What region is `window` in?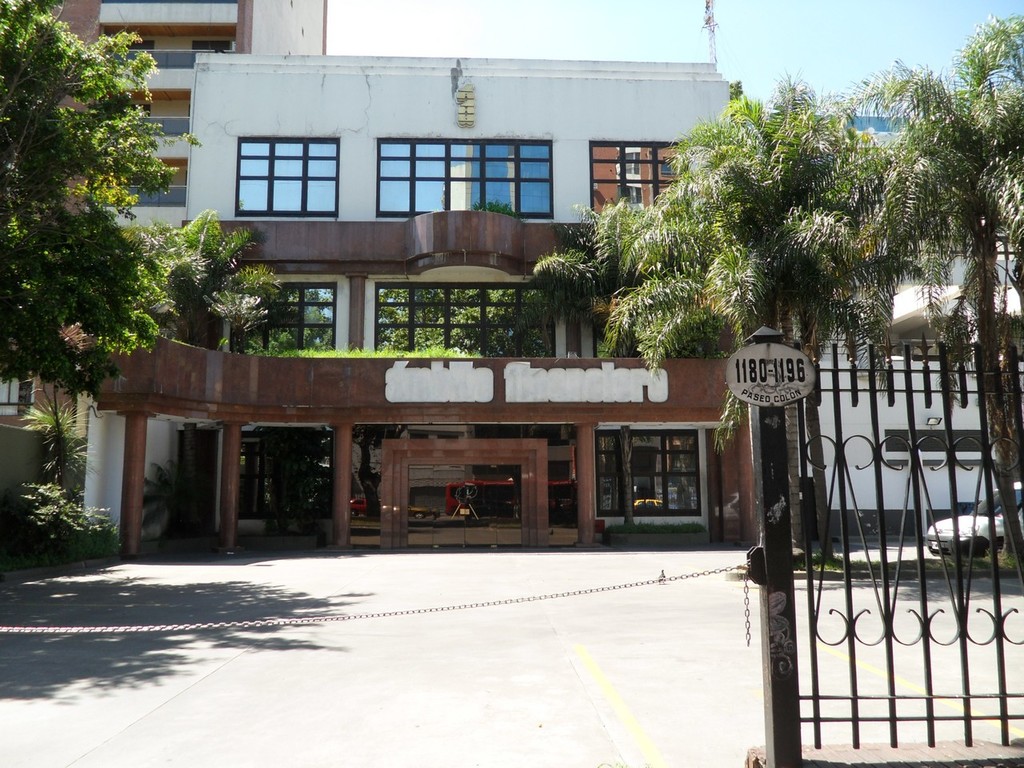
378/142/554/222.
